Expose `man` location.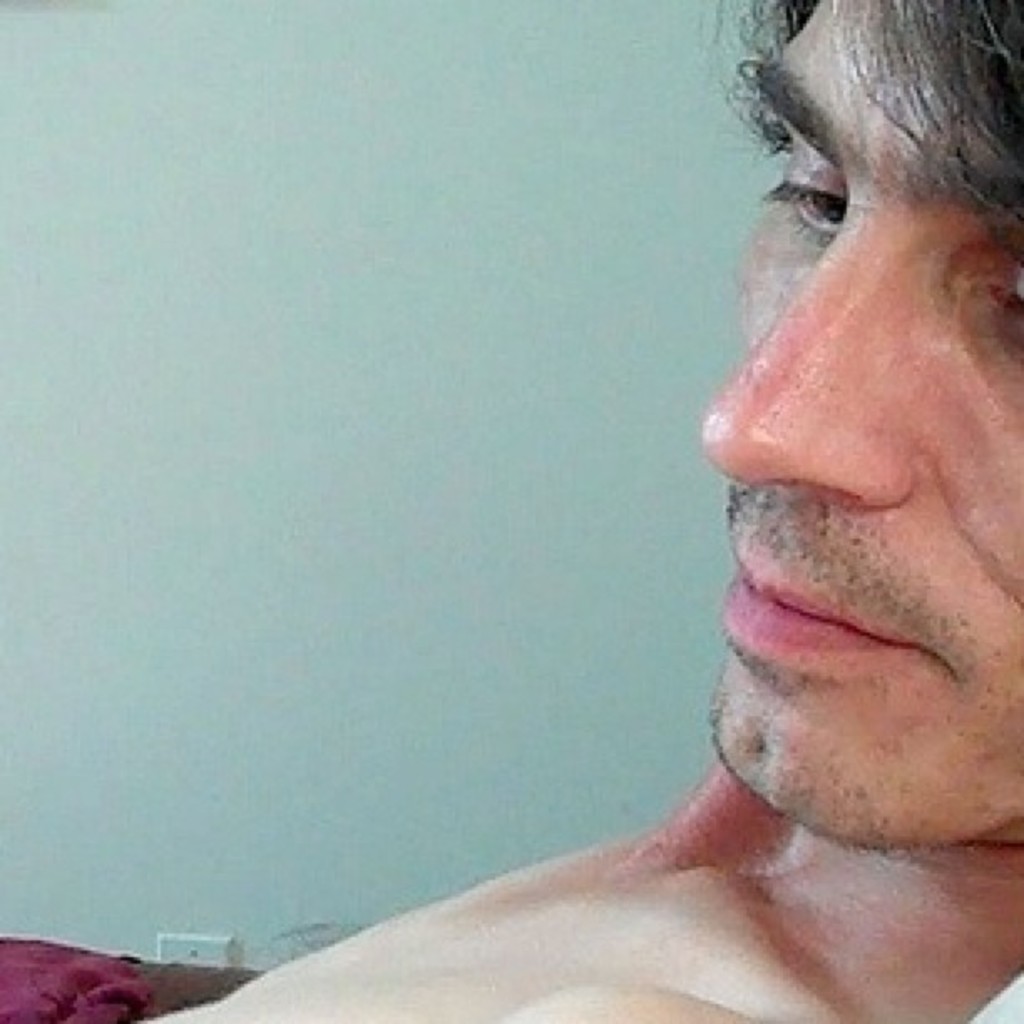
Exposed at <box>129,0,1022,1022</box>.
